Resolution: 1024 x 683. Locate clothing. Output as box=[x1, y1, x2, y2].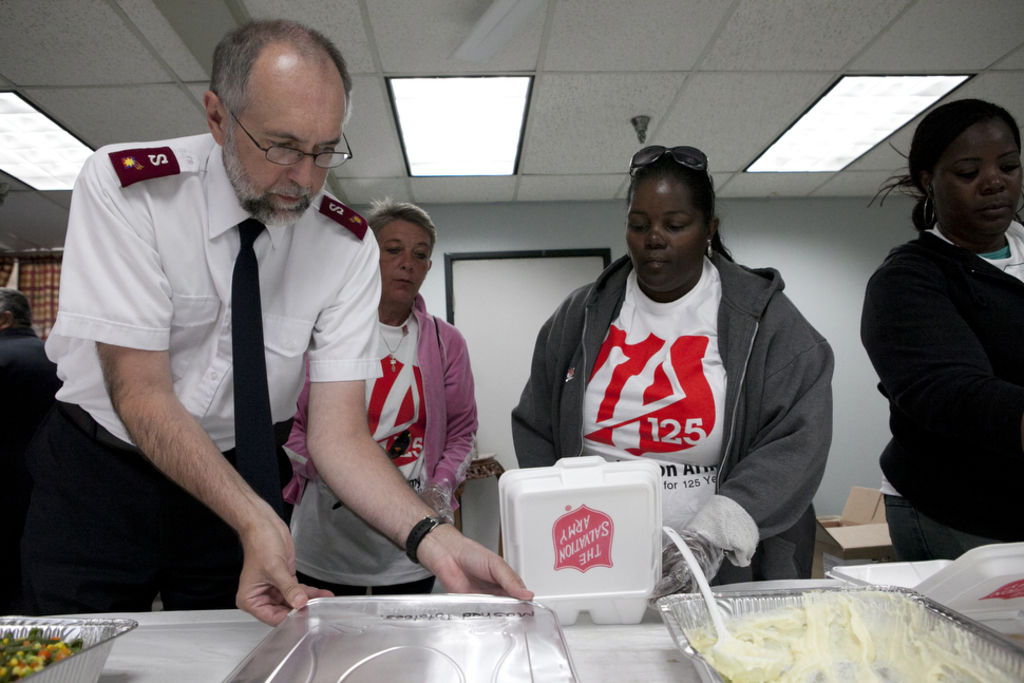
box=[859, 224, 1023, 568].
